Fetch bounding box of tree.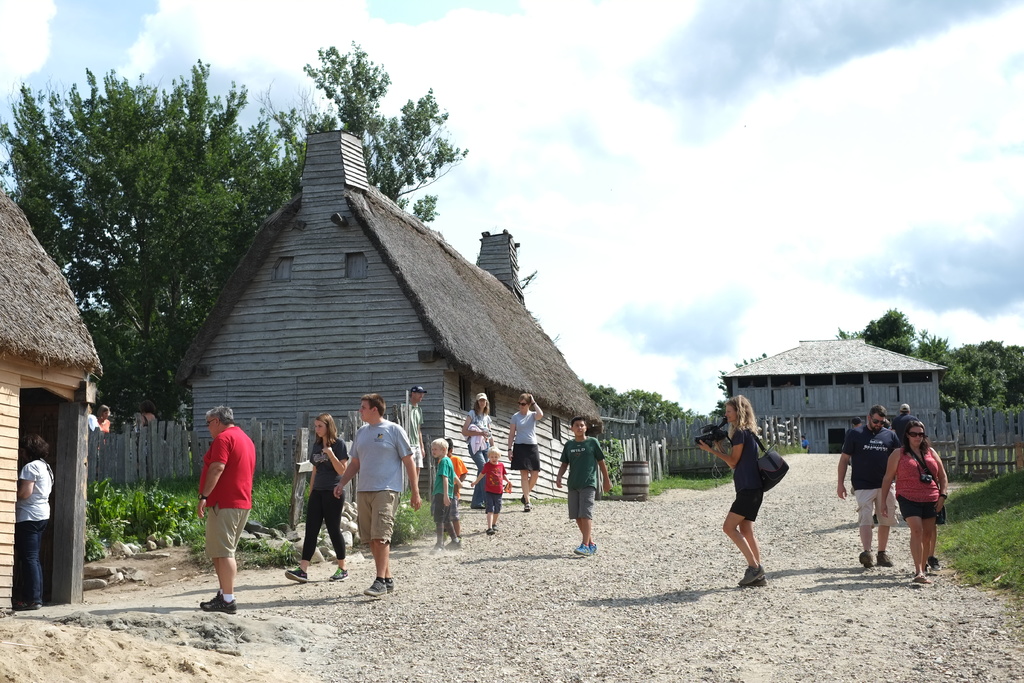
Bbox: pyautogui.locateOnScreen(0, 43, 467, 431).
